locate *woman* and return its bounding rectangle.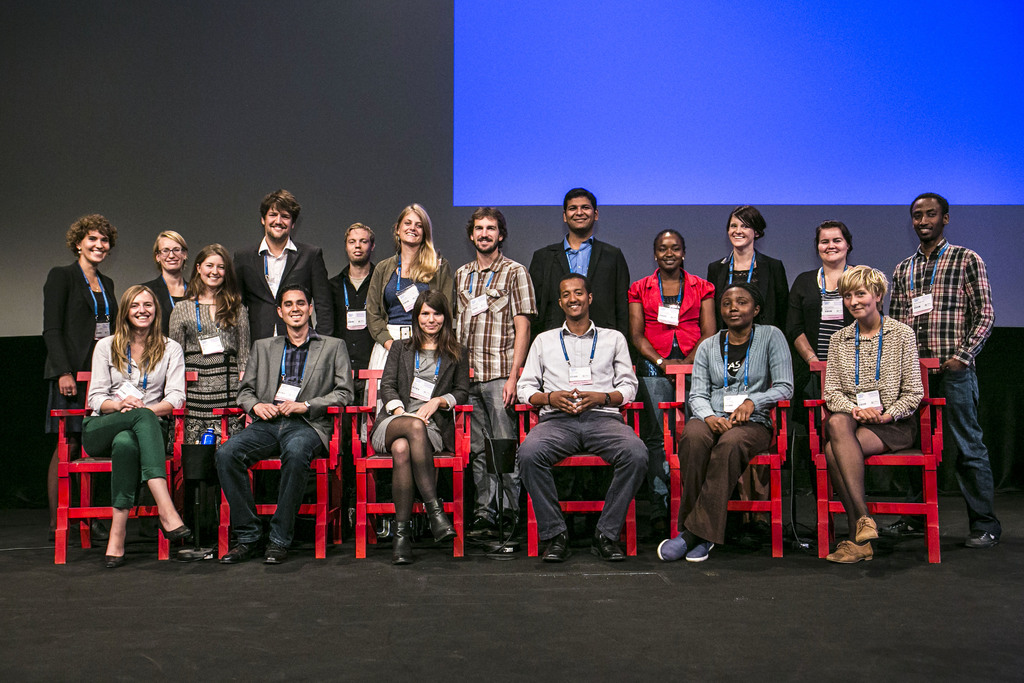
region(38, 207, 114, 538).
